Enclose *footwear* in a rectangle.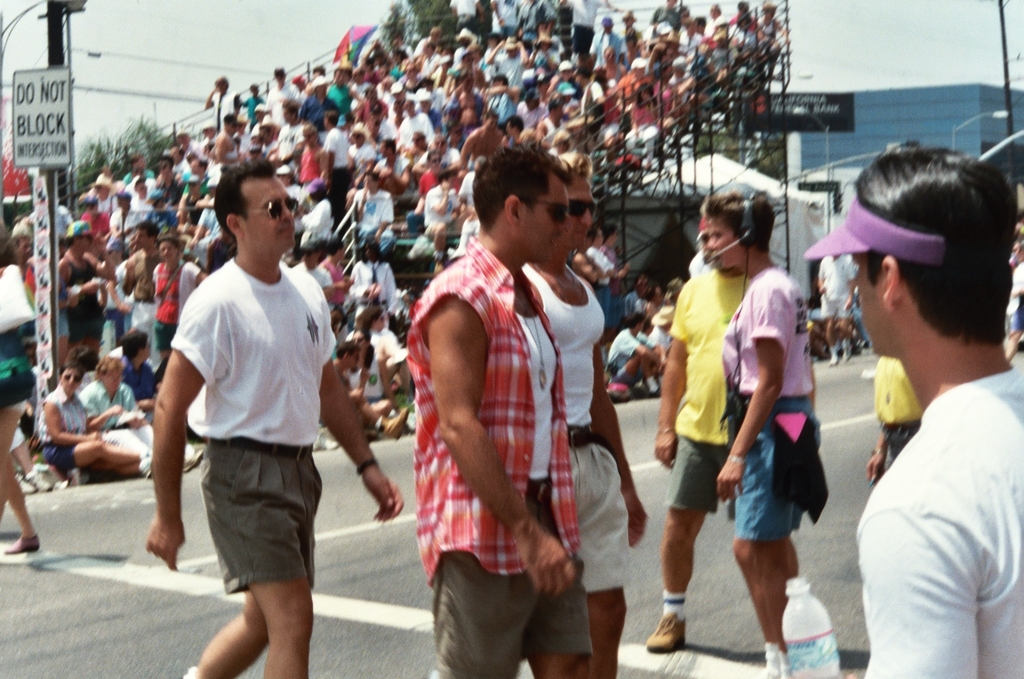
x1=639 y1=385 x2=660 y2=394.
